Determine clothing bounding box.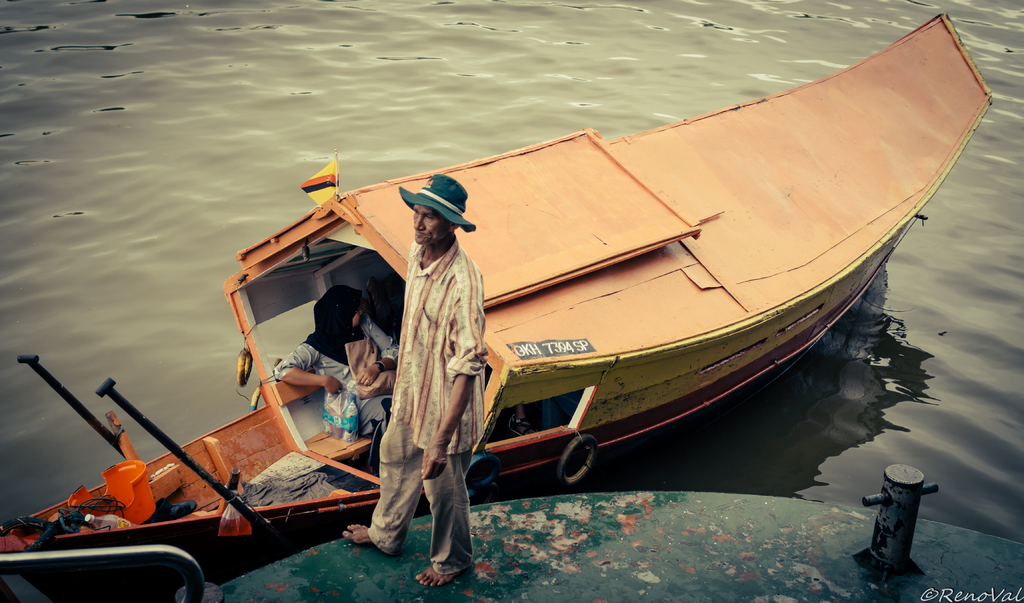
Determined: 272/309/398/439.
